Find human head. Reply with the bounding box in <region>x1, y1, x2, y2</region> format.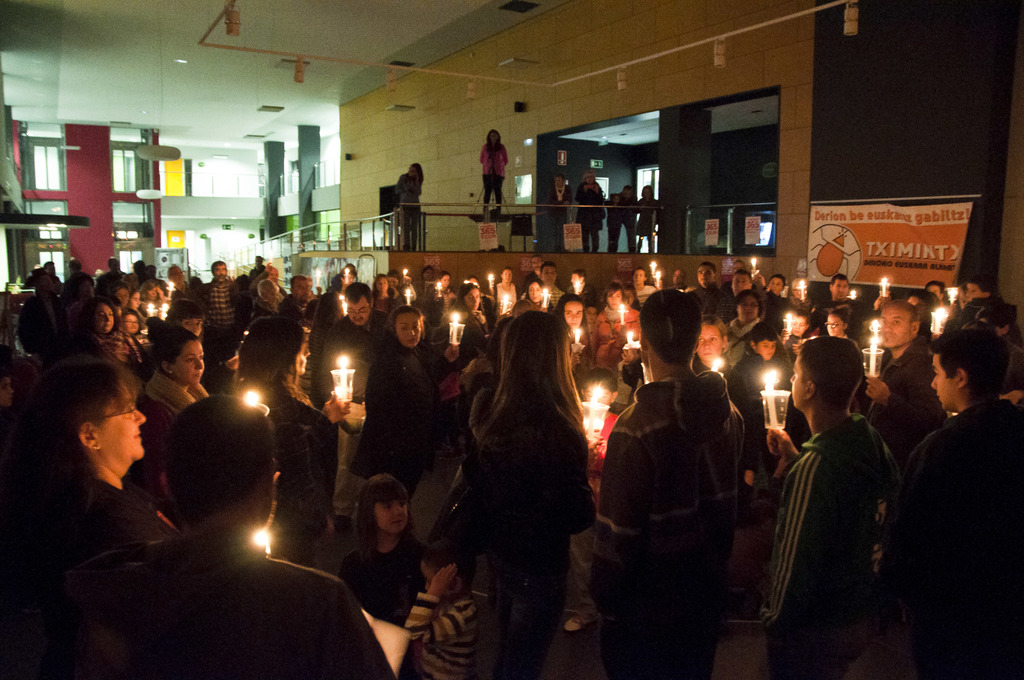
<region>559, 291, 582, 329</region>.
